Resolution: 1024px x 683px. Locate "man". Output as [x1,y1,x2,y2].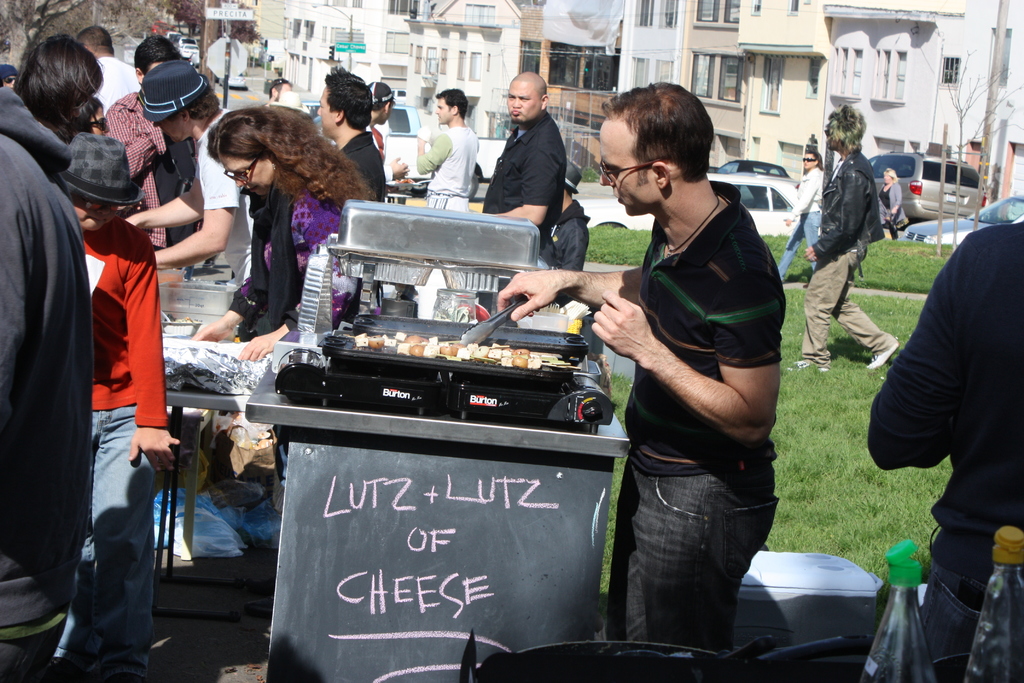
[415,87,483,211].
